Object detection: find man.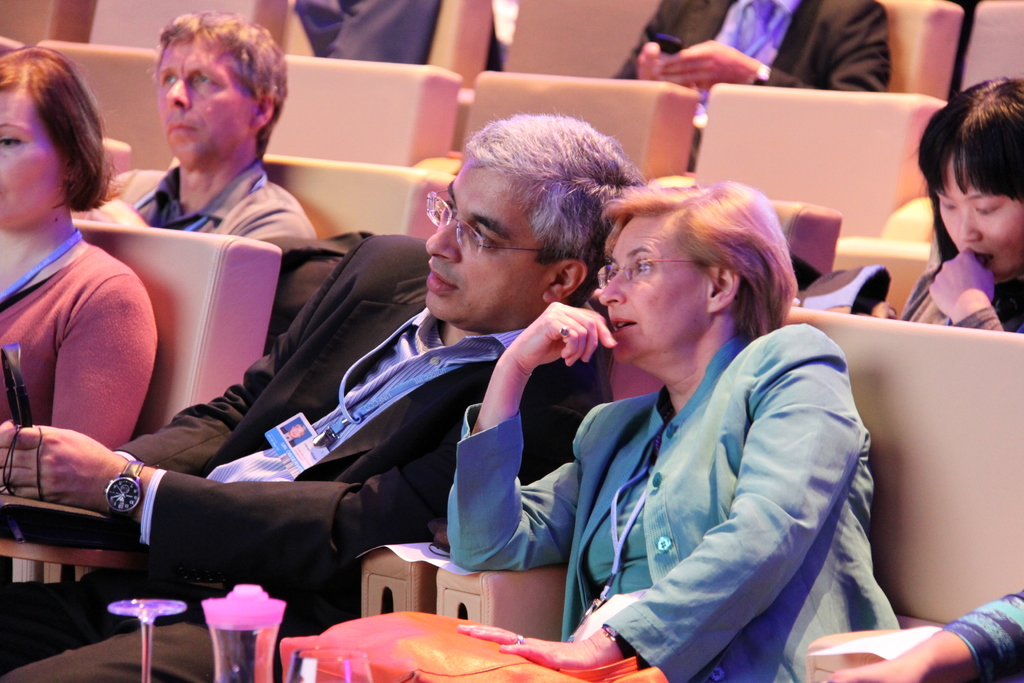
(x1=83, y1=8, x2=326, y2=261).
